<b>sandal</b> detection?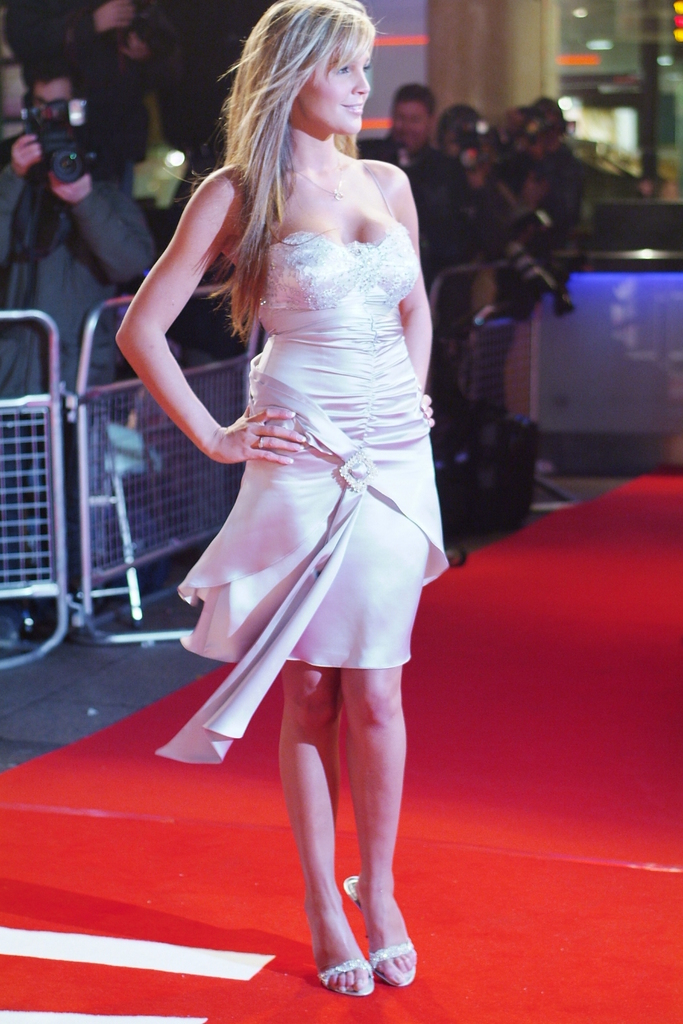
345, 875, 411, 982
